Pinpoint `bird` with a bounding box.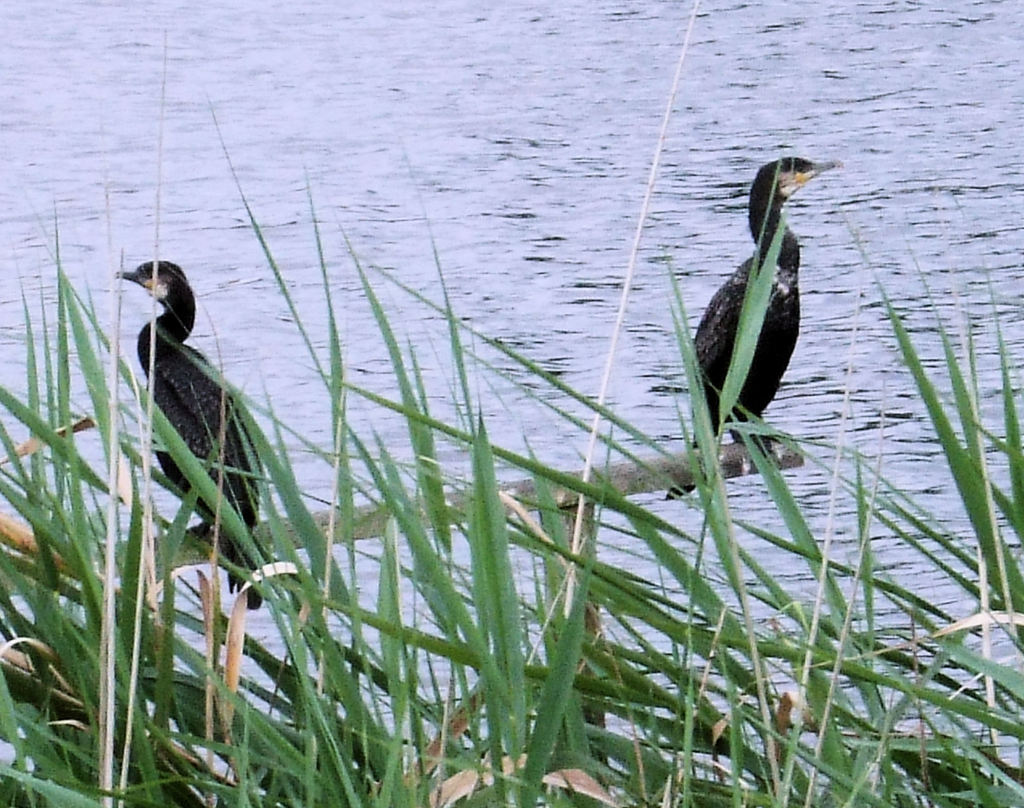
region(669, 153, 844, 451).
